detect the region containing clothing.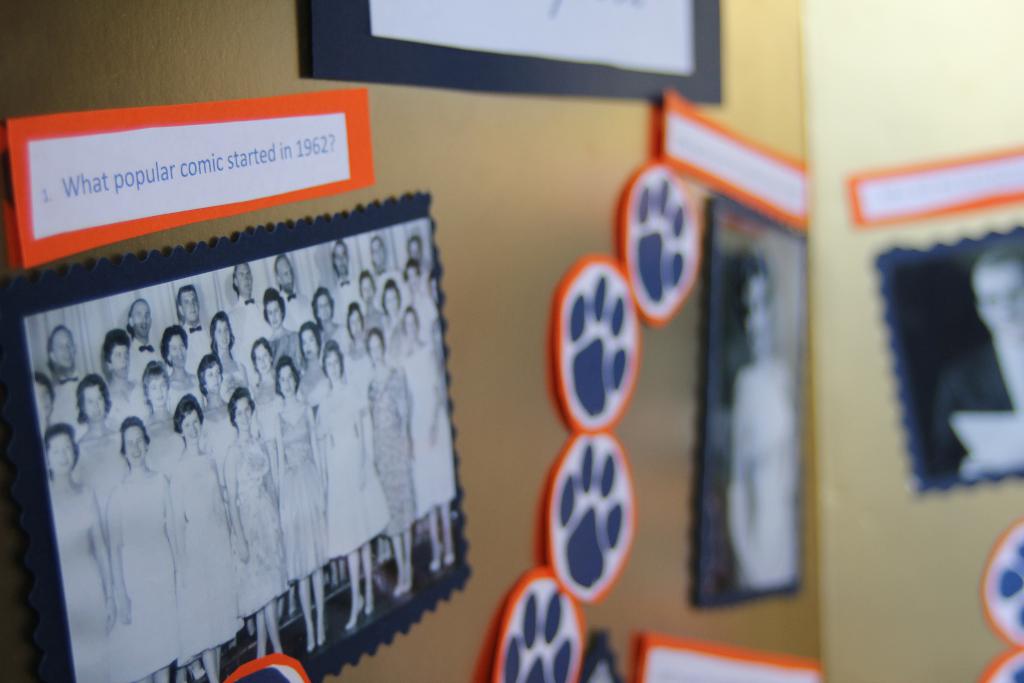
crop(315, 384, 391, 555).
